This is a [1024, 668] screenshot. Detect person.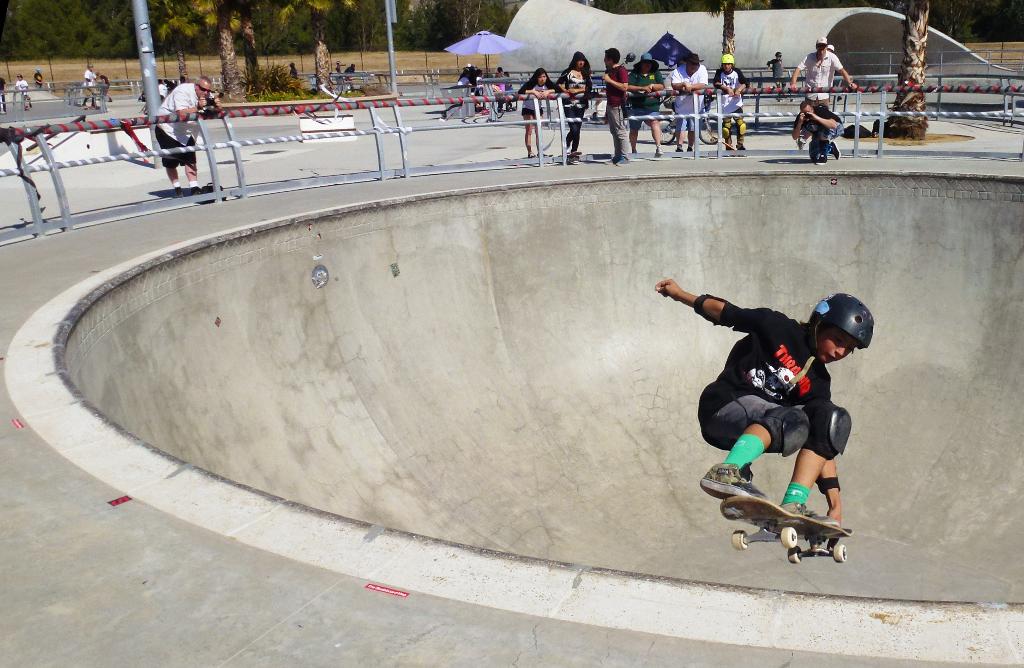
bbox=[786, 37, 862, 106].
